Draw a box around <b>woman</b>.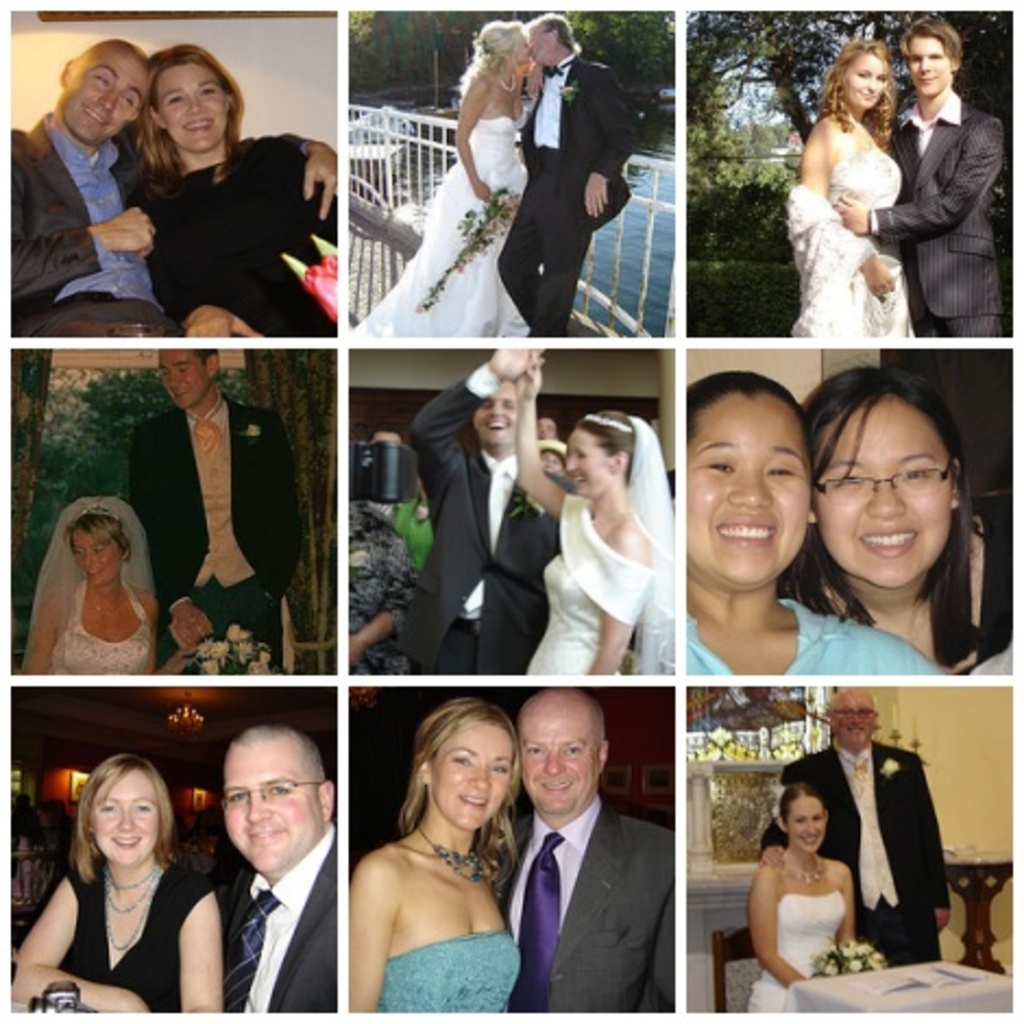
{"left": 24, "top": 497, "right": 163, "bottom": 667}.
